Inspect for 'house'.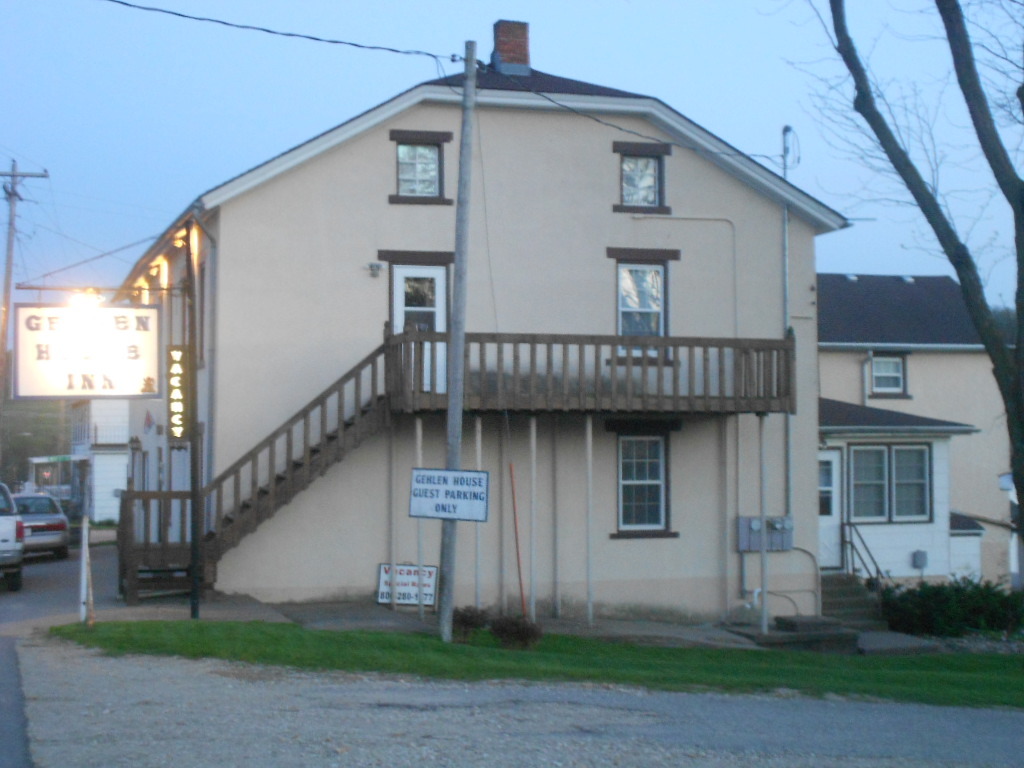
Inspection: detection(112, 18, 846, 634).
